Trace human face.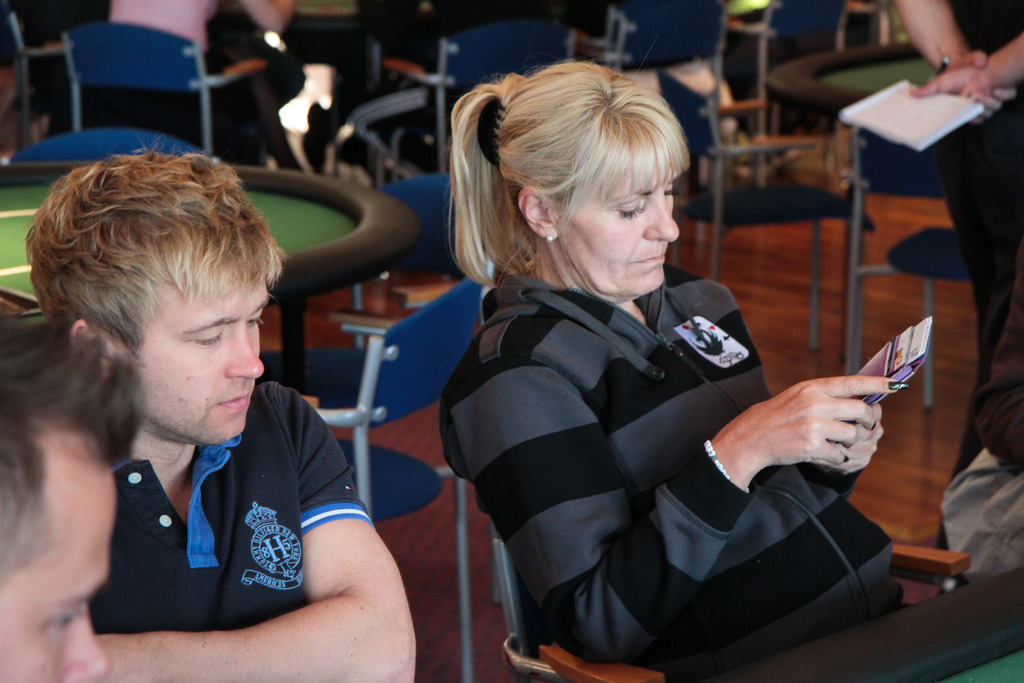
Traced to l=133, t=278, r=270, b=445.
